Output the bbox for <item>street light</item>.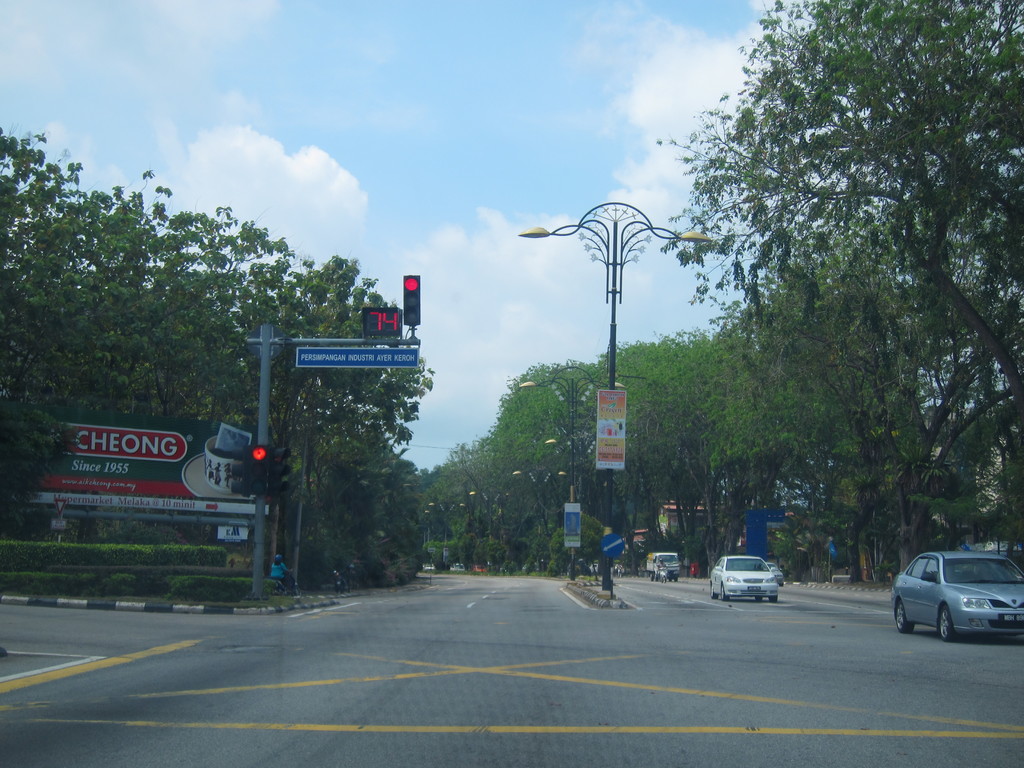
pyautogui.locateOnScreen(541, 435, 572, 445).
